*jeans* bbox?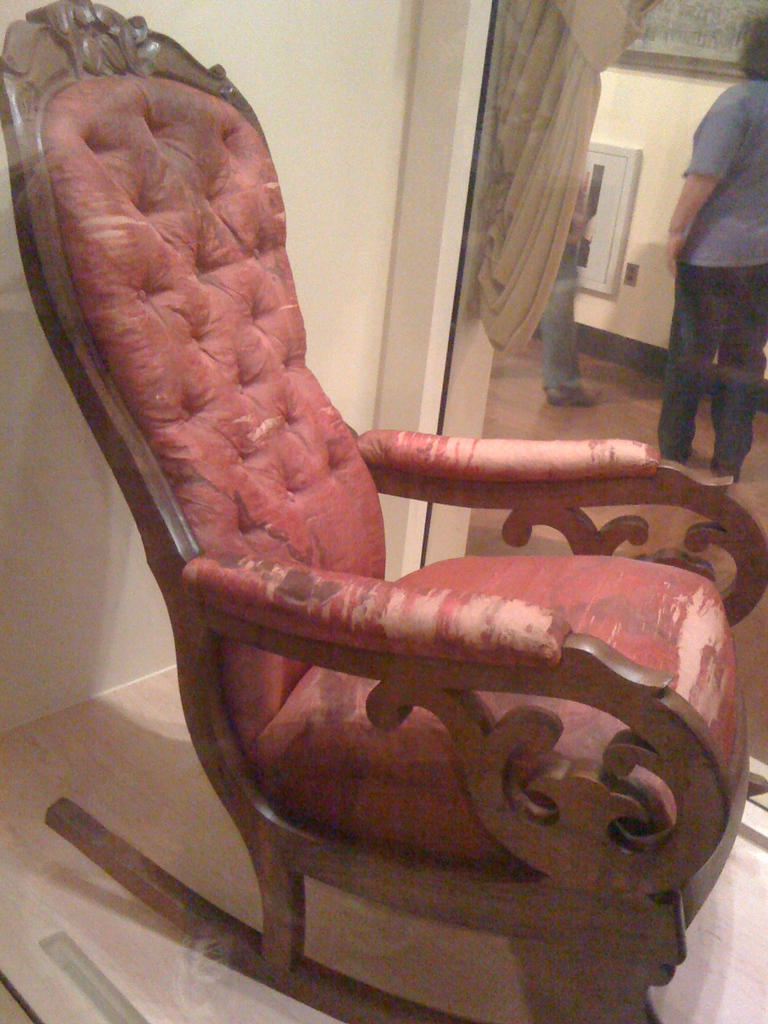
box=[662, 221, 756, 479]
